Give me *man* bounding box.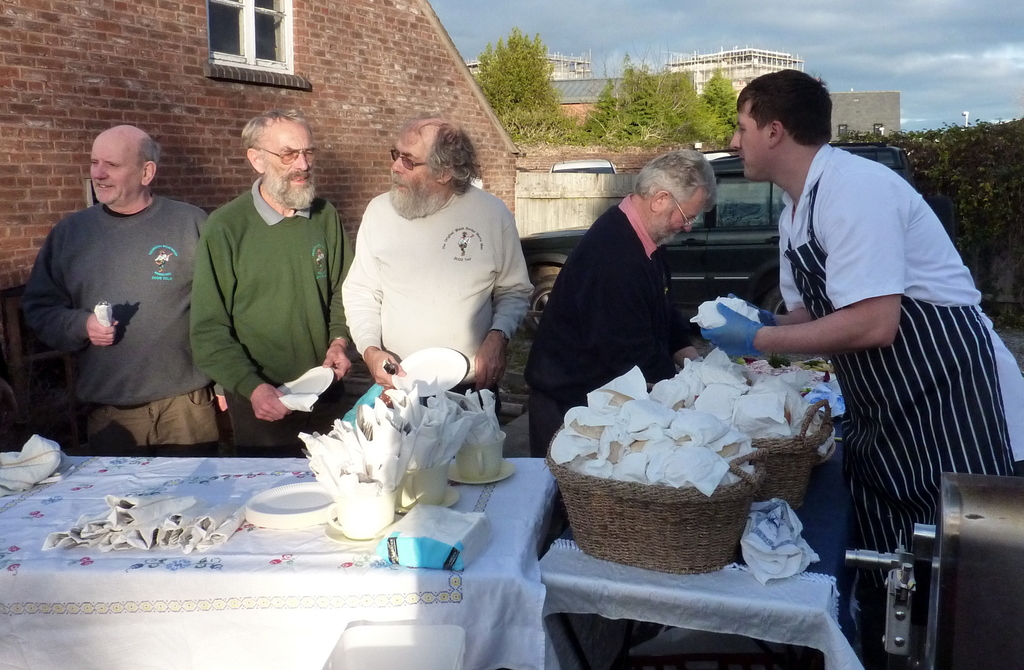
189,105,354,455.
